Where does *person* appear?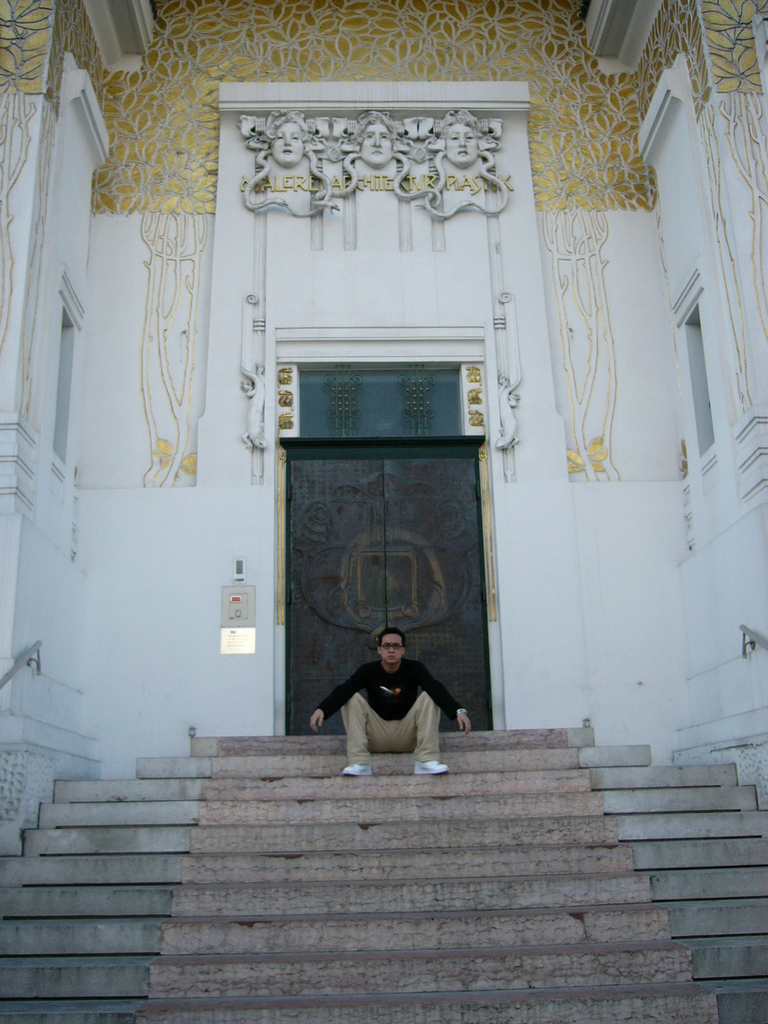
Appears at box=[306, 626, 475, 777].
